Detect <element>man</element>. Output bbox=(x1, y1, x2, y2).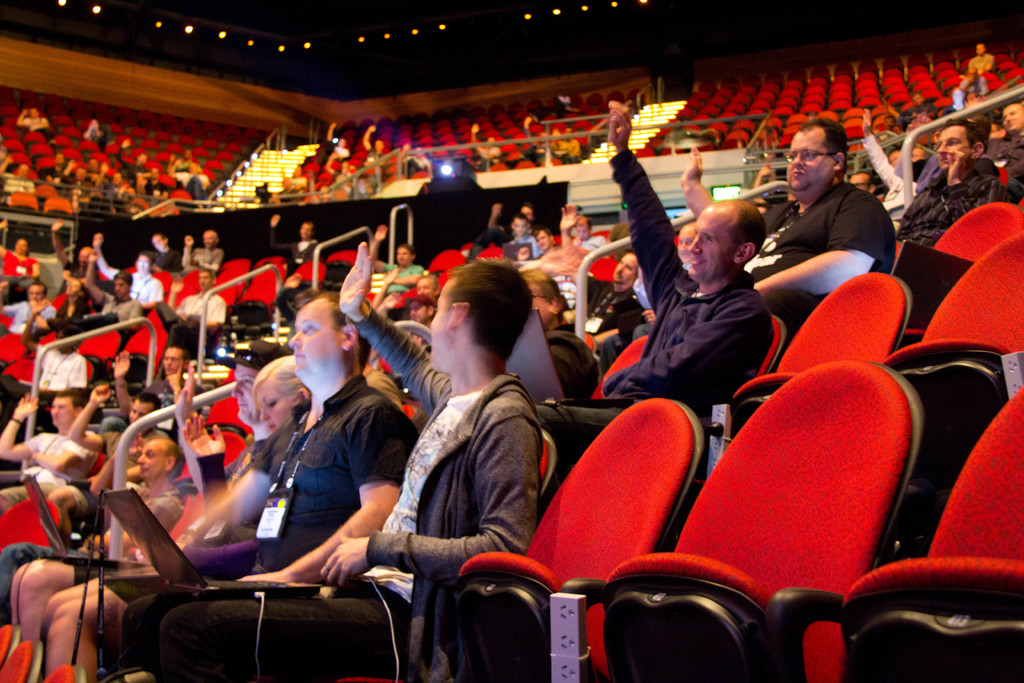
bbox=(77, 256, 141, 325).
